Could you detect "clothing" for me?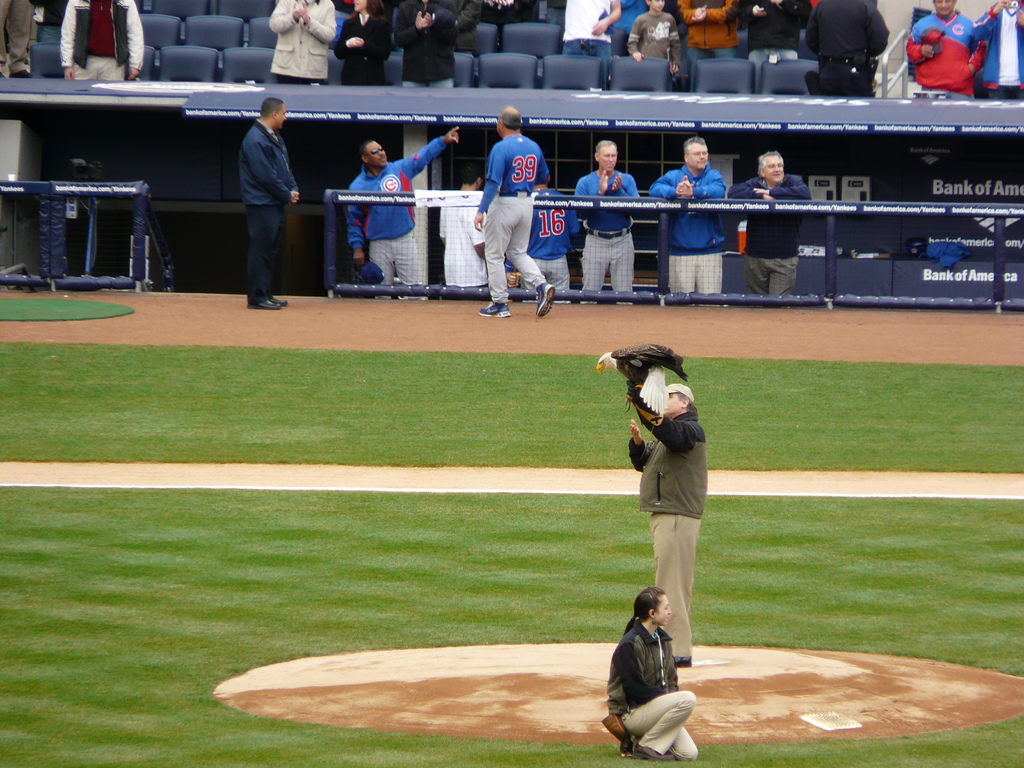
Detection result: x1=351 y1=134 x2=450 y2=299.
